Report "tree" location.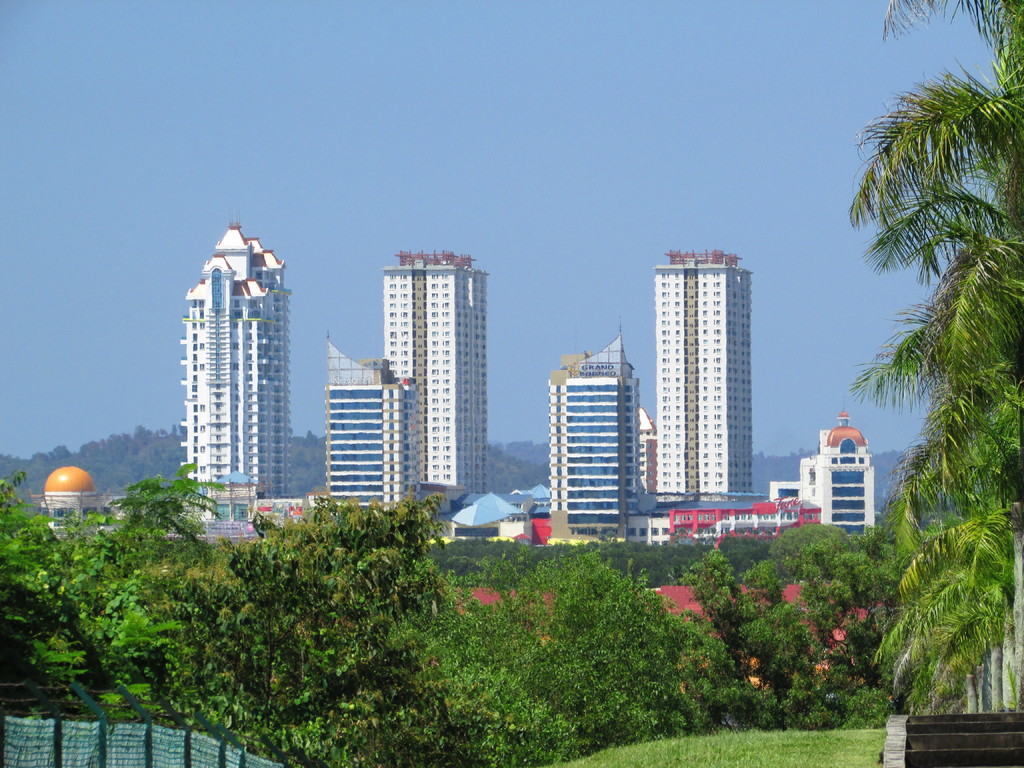
Report: rect(115, 463, 219, 554).
